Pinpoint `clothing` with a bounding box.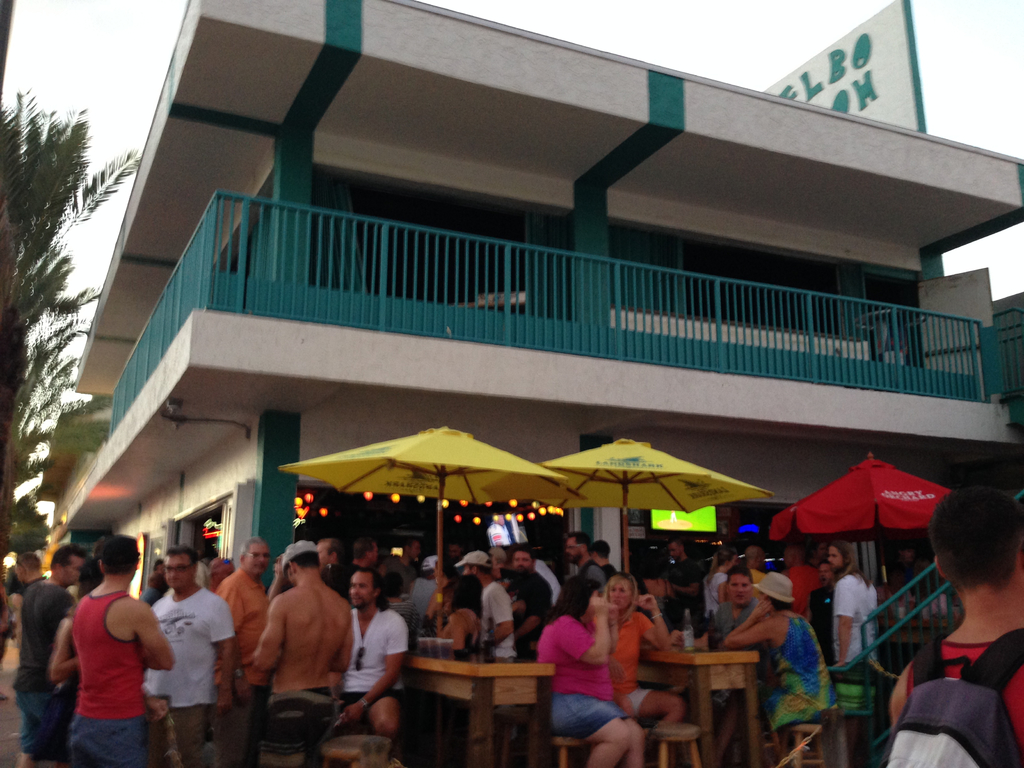
region(218, 561, 283, 756).
